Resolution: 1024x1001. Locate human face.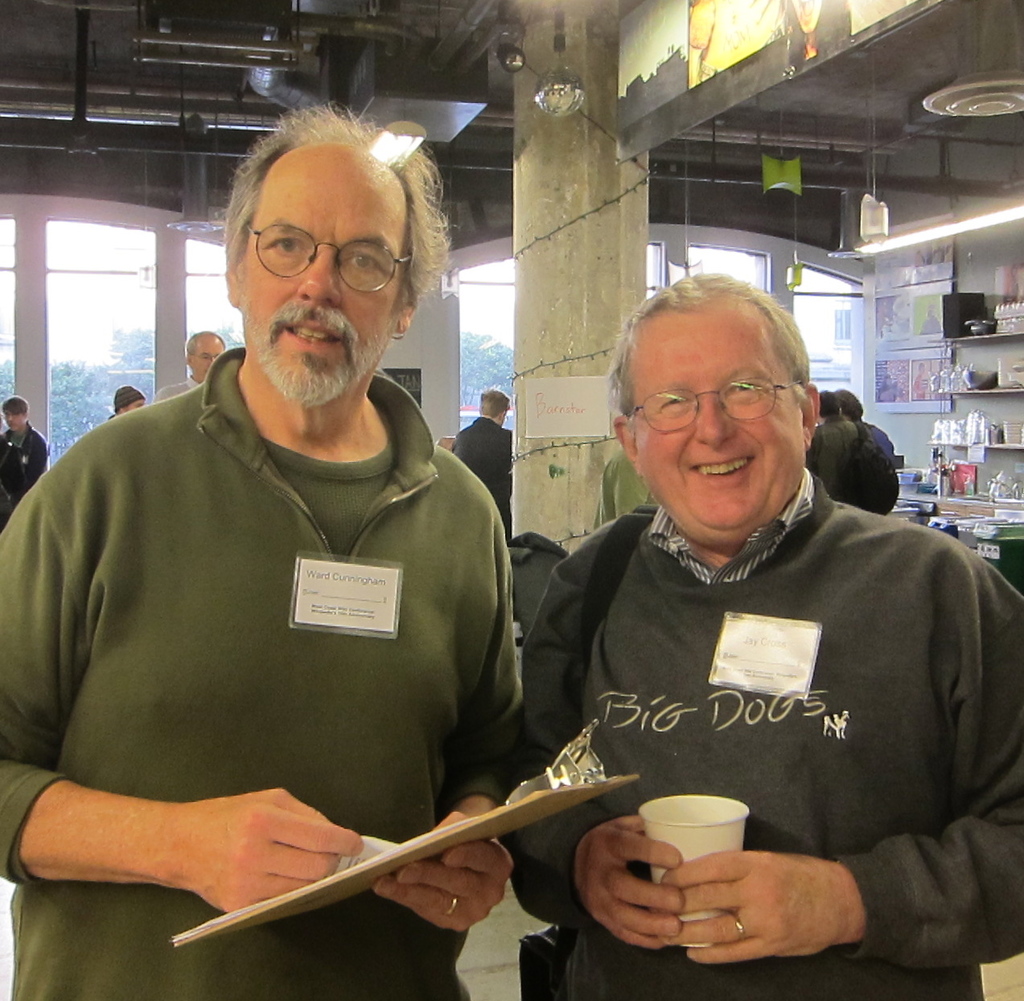
left=241, top=175, right=408, bottom=399.
